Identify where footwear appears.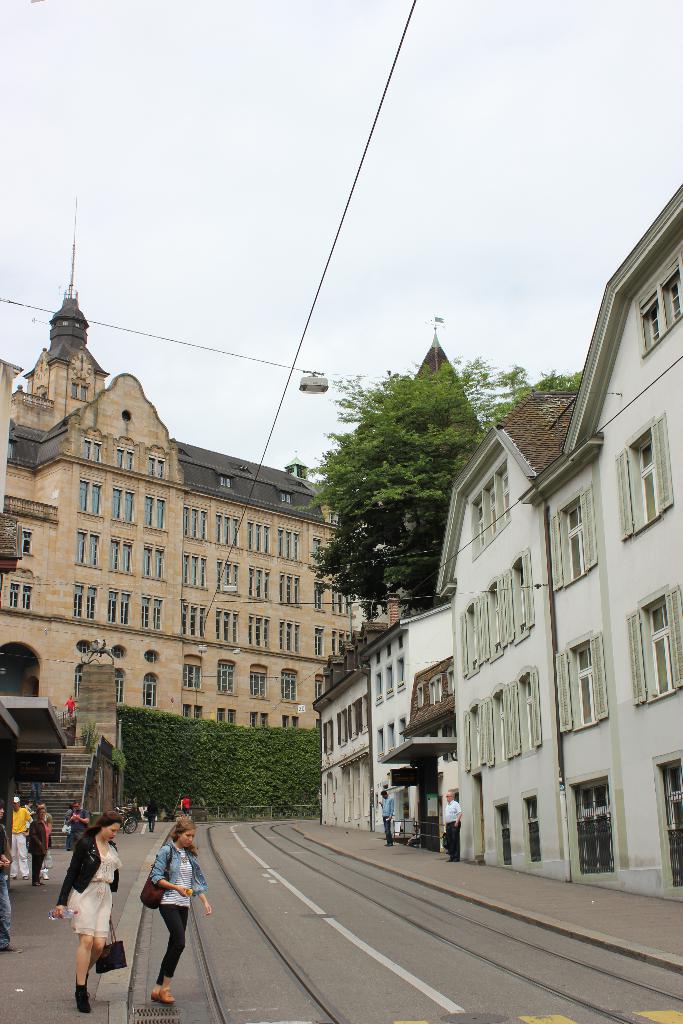
Appears at [x1=0, y1=942, x2=19, y2=953].
